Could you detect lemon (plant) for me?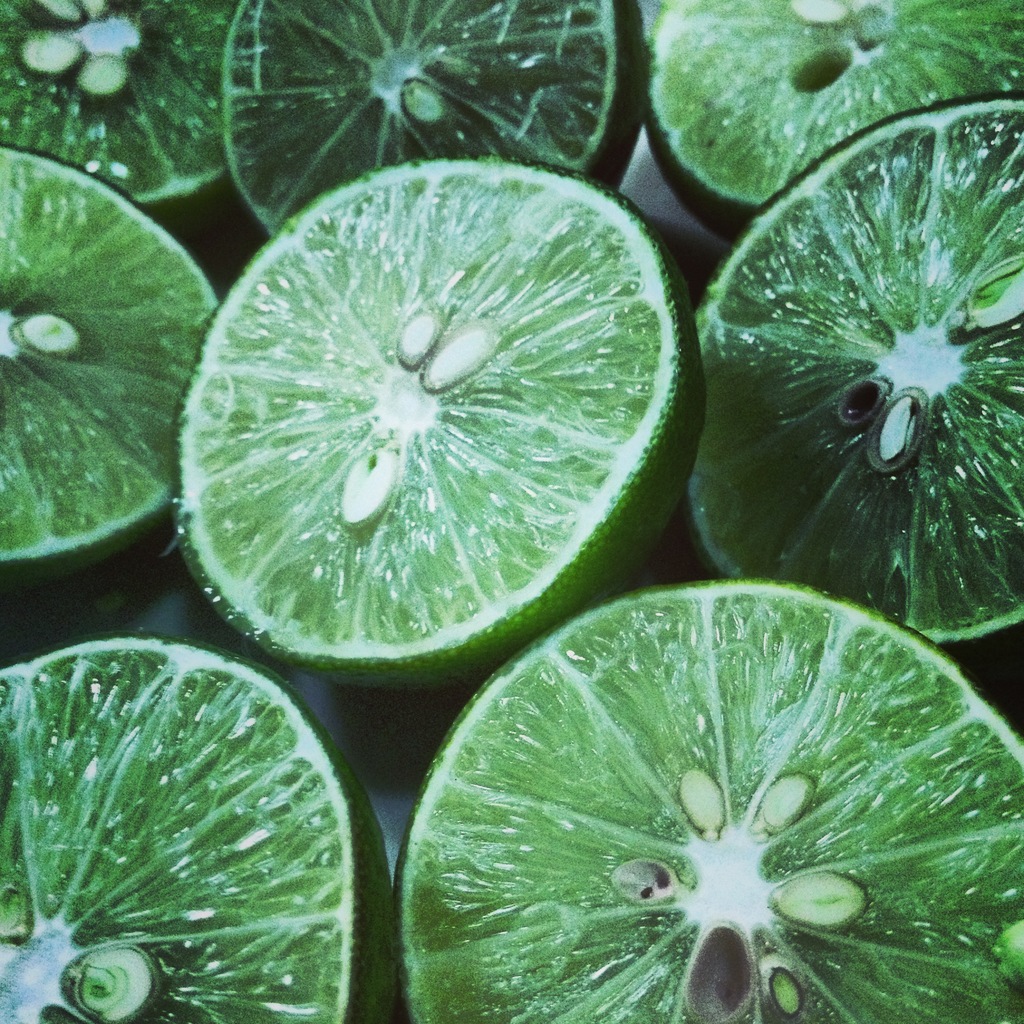
Detection result: bbox=[0, 141, 226, 610].
